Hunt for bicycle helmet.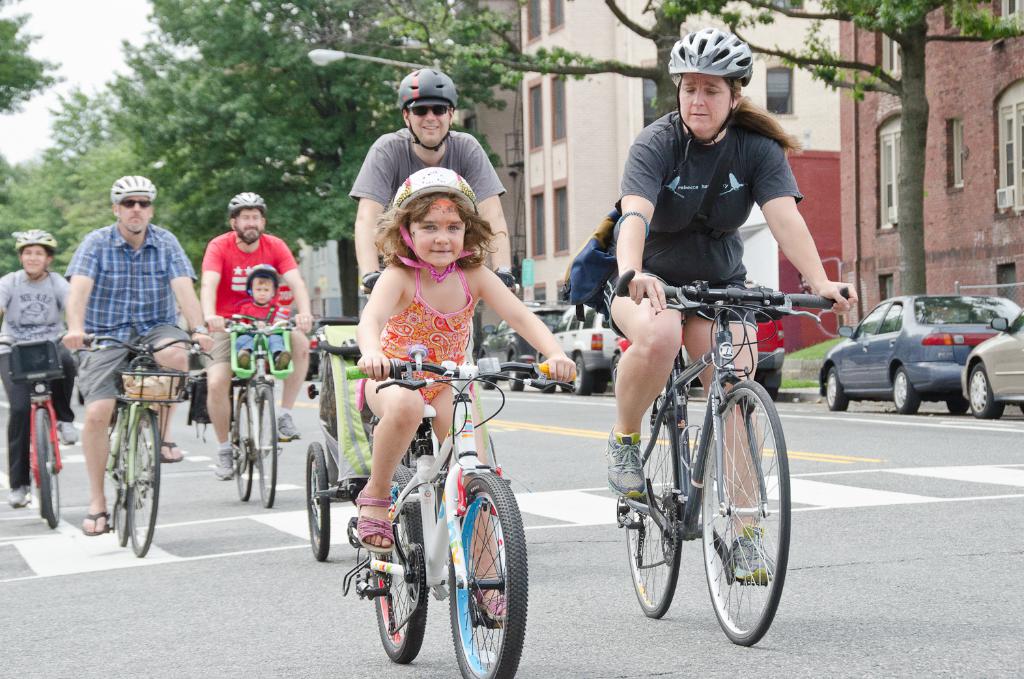
Hunted down at (left=666, top=31, right=750, bottom=95).
